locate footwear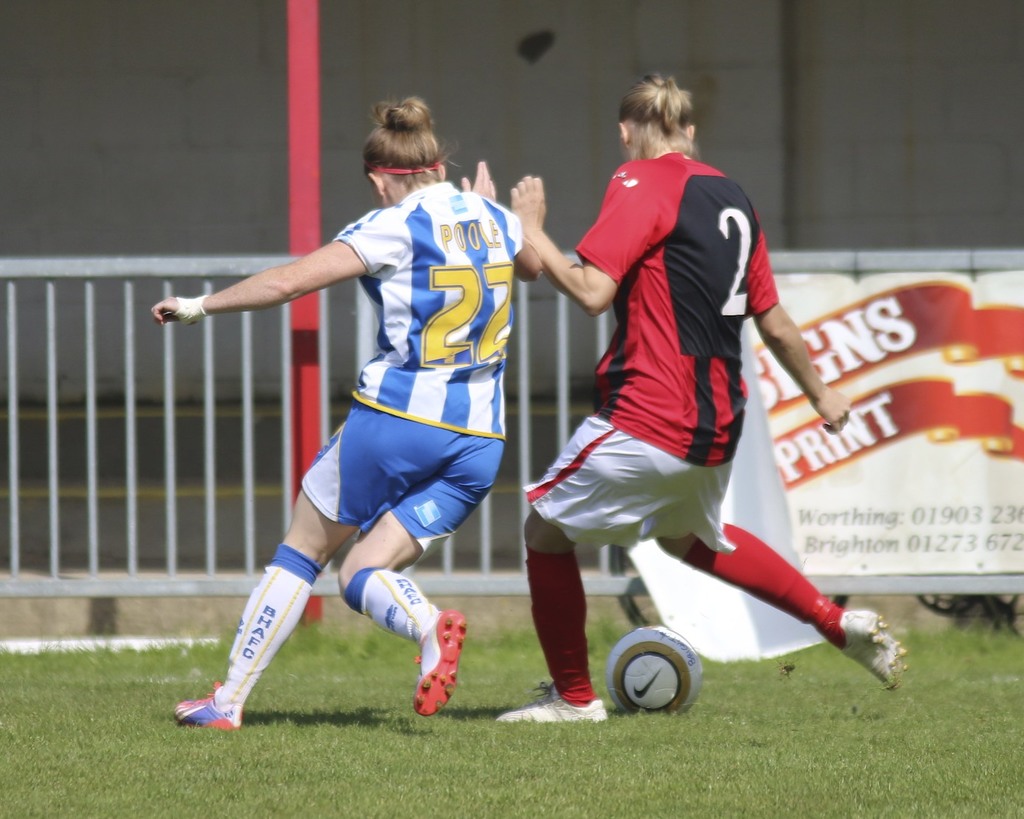
Rect(831, 603, 910, 693)
